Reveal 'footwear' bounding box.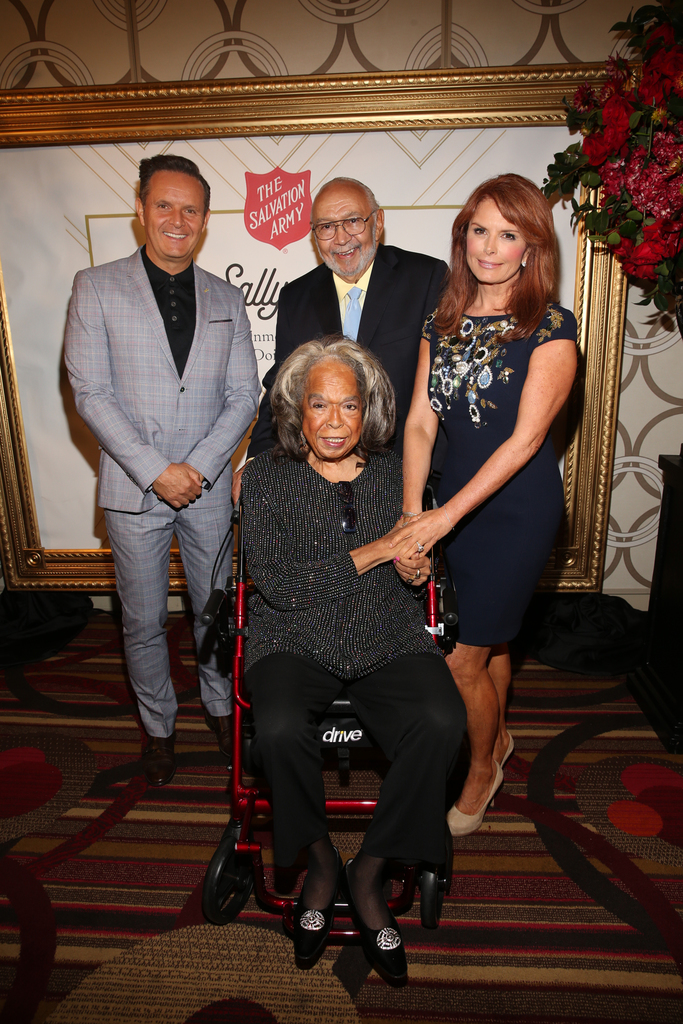
Revealed: crop(506, 727, 511, 760).
